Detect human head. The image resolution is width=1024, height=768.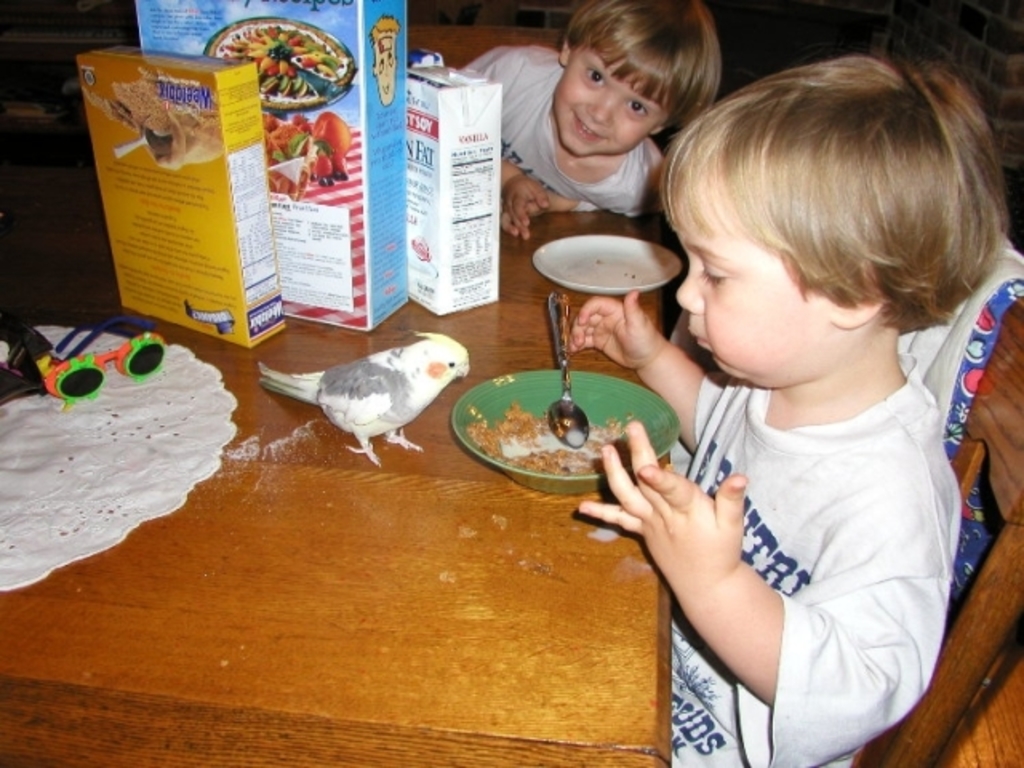
crop(659, 54, 992, 384).
